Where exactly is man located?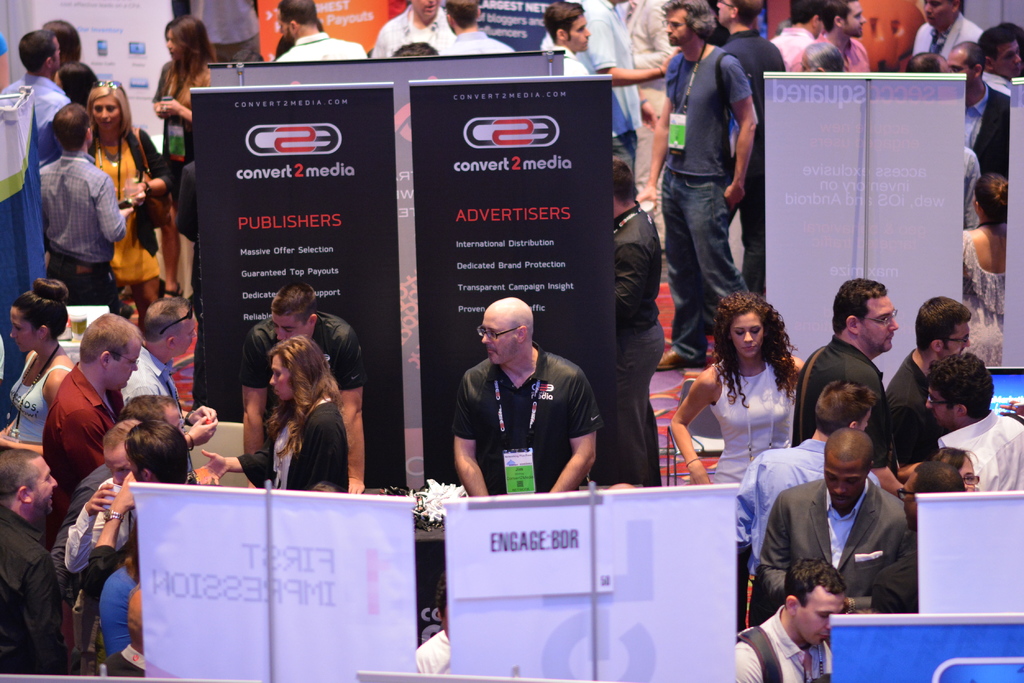
Its bounding box is [0, 451, 69, 671].
